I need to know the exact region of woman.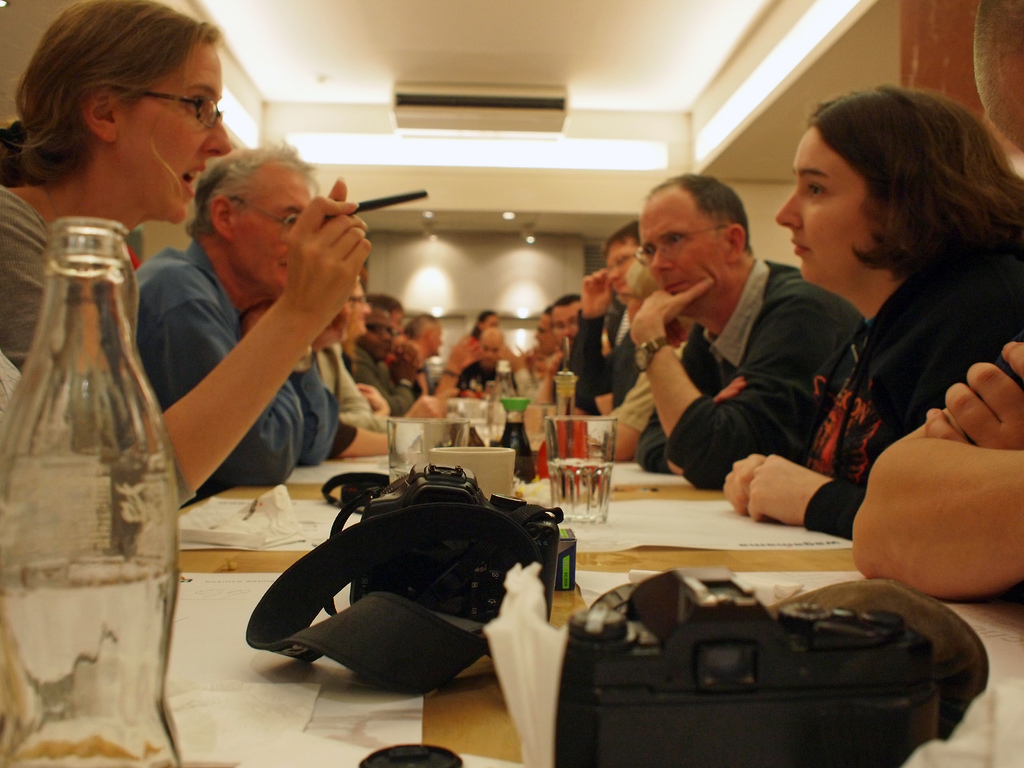
Region: x1=0, y1=0, x2=370, y2=513.
